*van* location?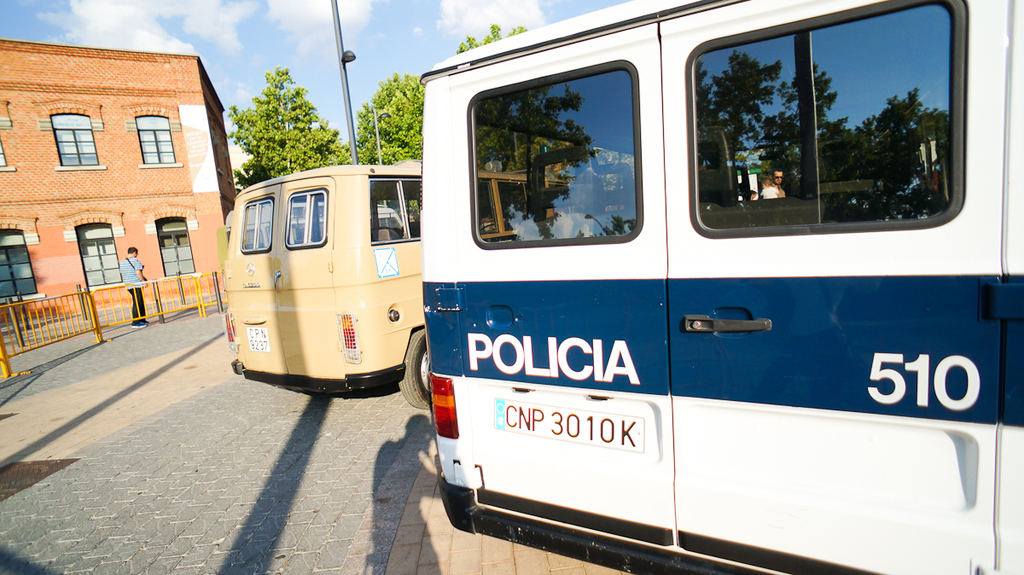
[227, 160, 585, 410]
